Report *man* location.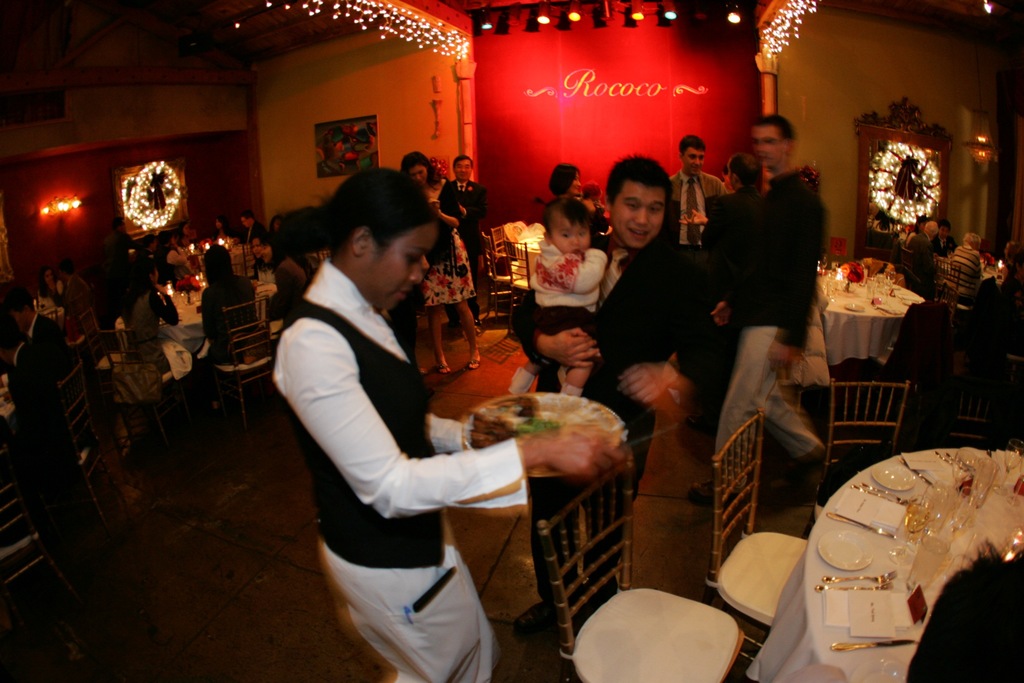
Report: {"left": 0, "top": 304, "right": 87, "bottom": 549}.
